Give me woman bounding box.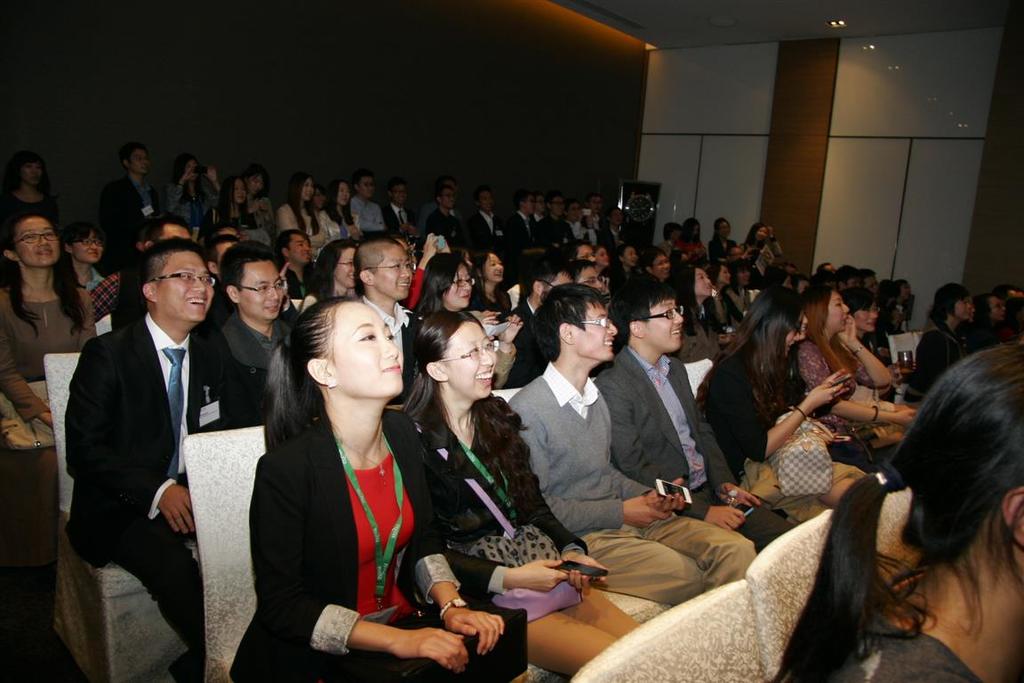
rect(920, 285, 973, 350).
